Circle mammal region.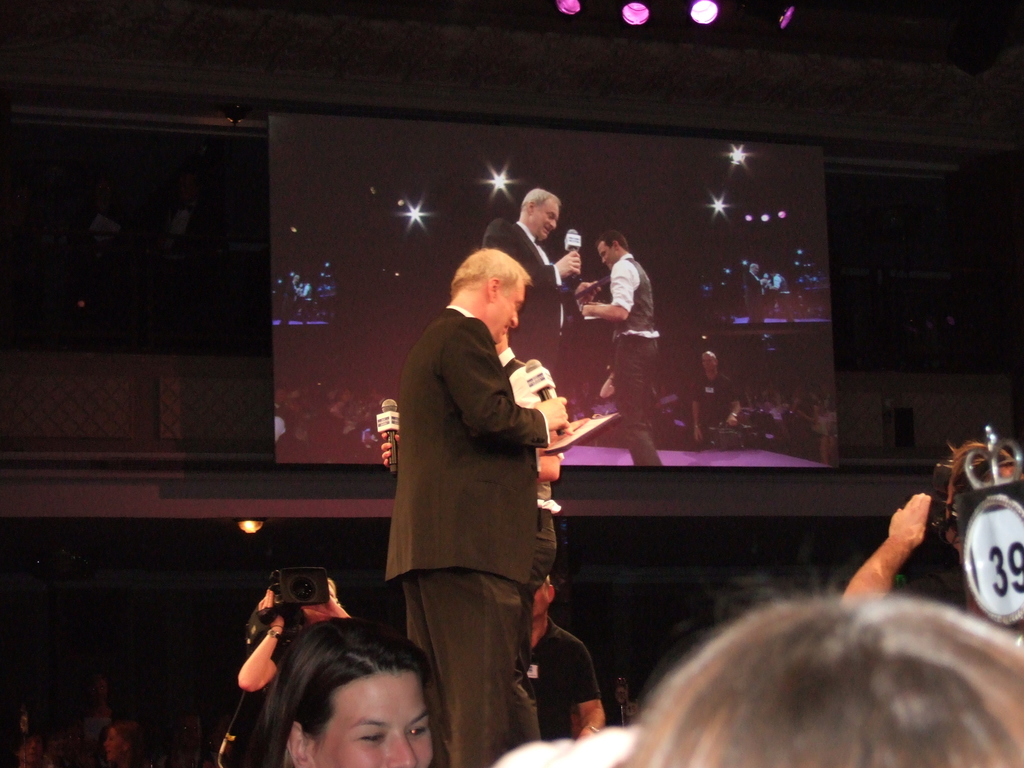
Region: 584 227 662 467.
